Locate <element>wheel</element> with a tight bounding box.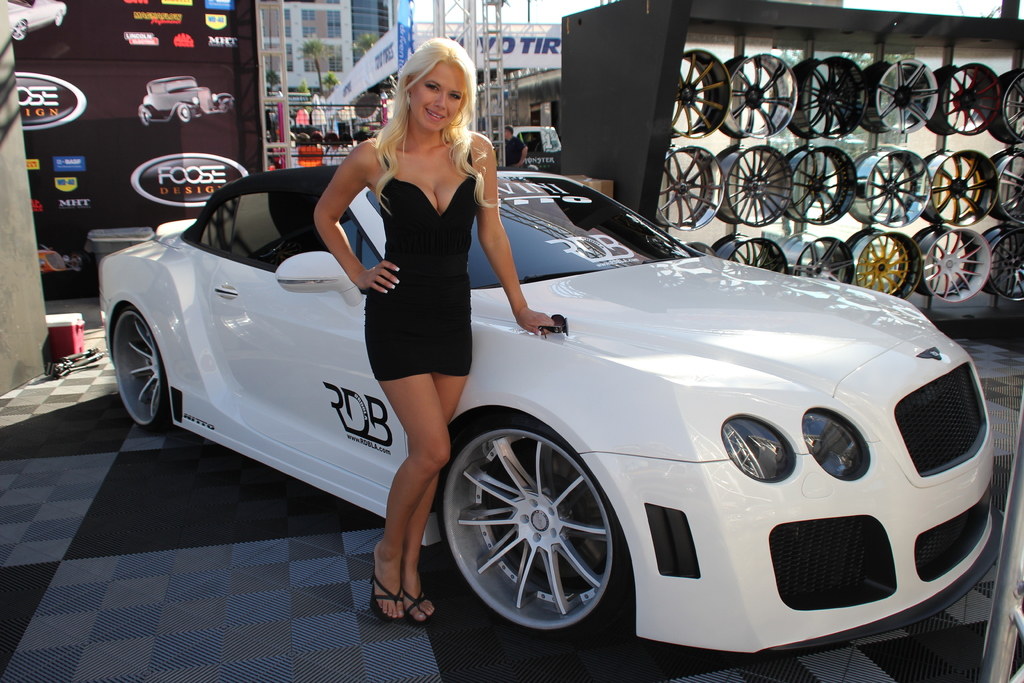
982,227,1023,299.
